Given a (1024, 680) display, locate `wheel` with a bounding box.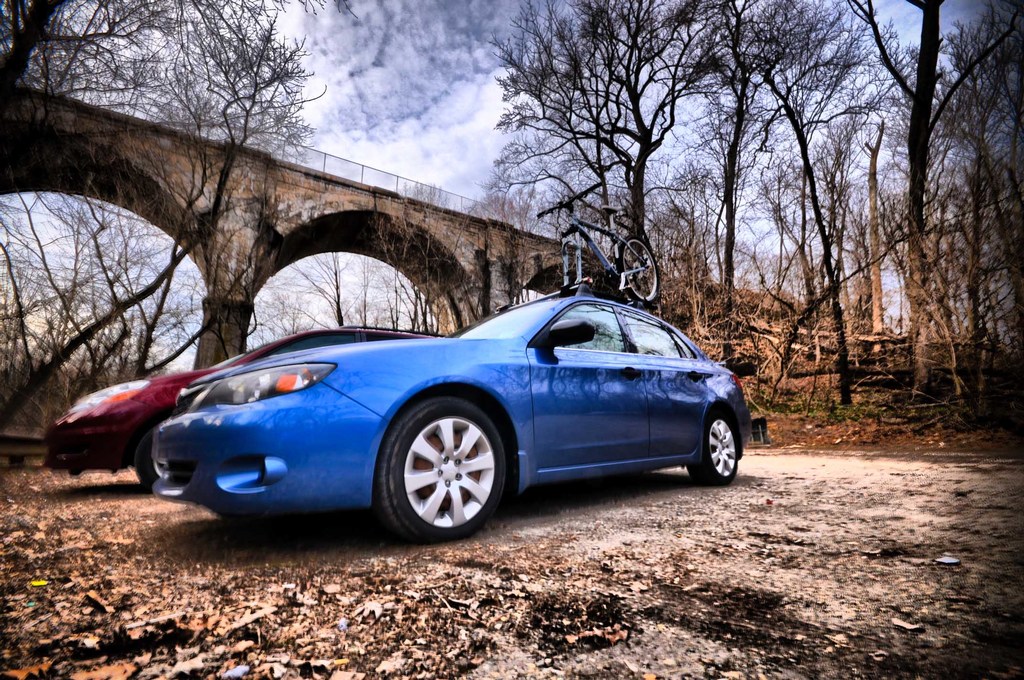
Located: left=685, top=404, right=752, bottom=487.
